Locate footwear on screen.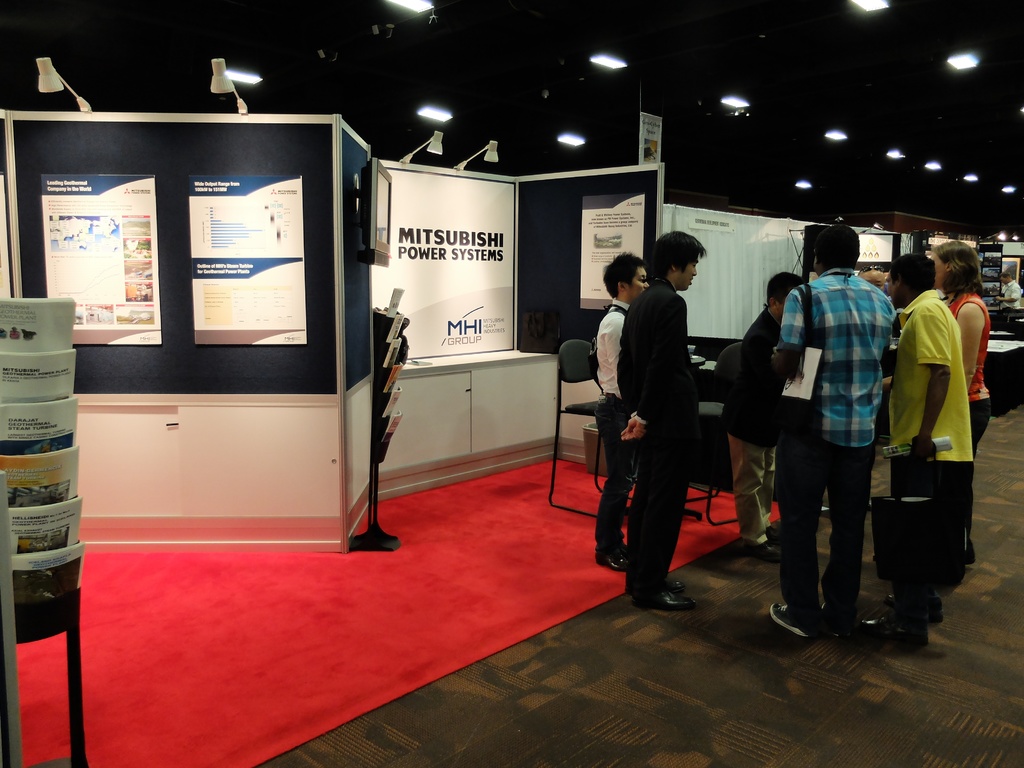
On screen at 763 522 787 547.
